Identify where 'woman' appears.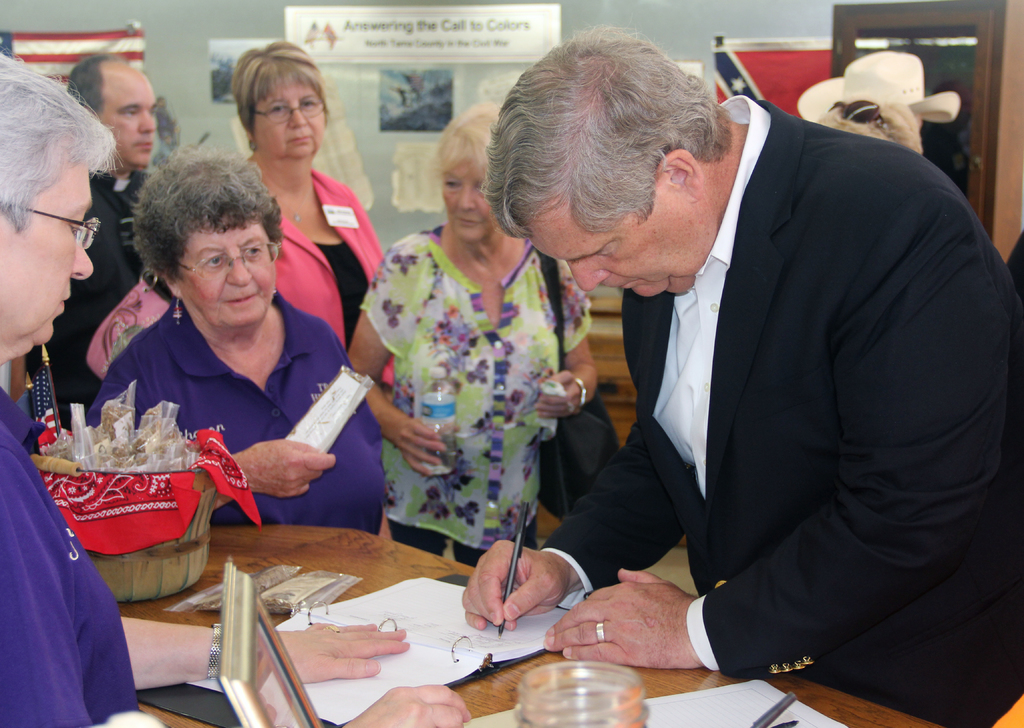
Appears at (89, 38, 387, 386).
